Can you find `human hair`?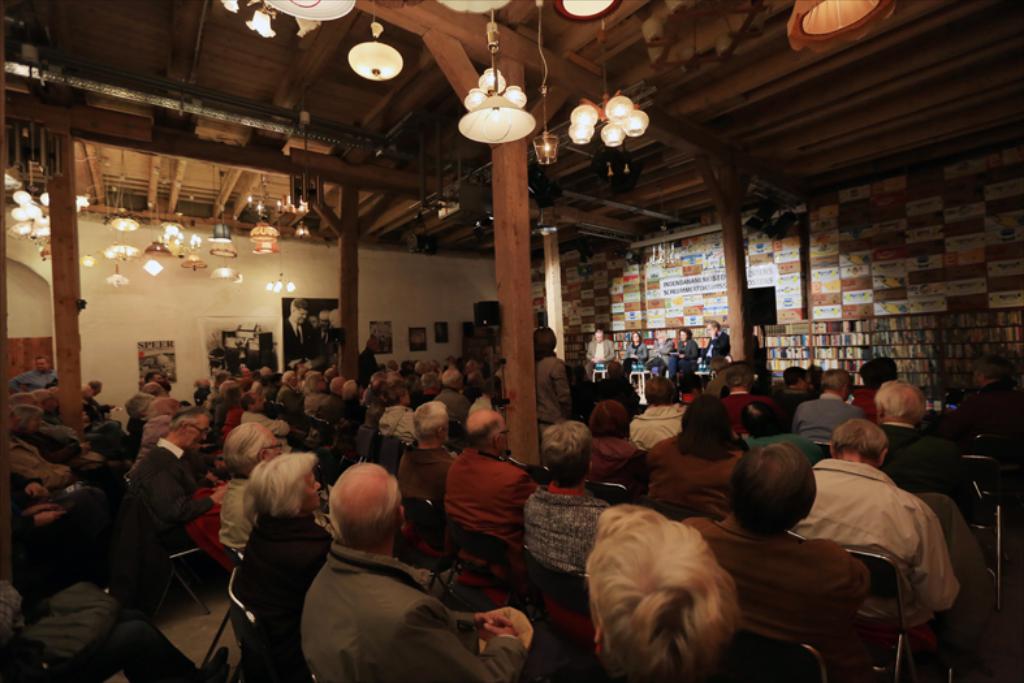
Yes, bounding box: l=328, t=463, r=403, b=554.
